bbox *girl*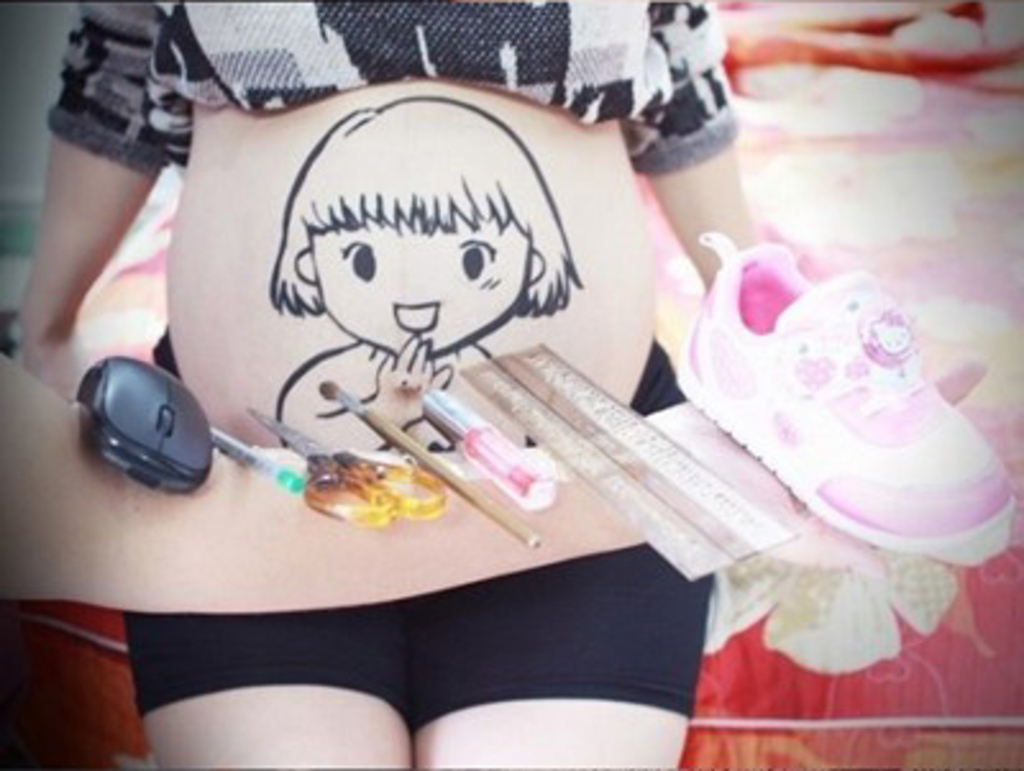
detection(266, 100, 579, 451)
